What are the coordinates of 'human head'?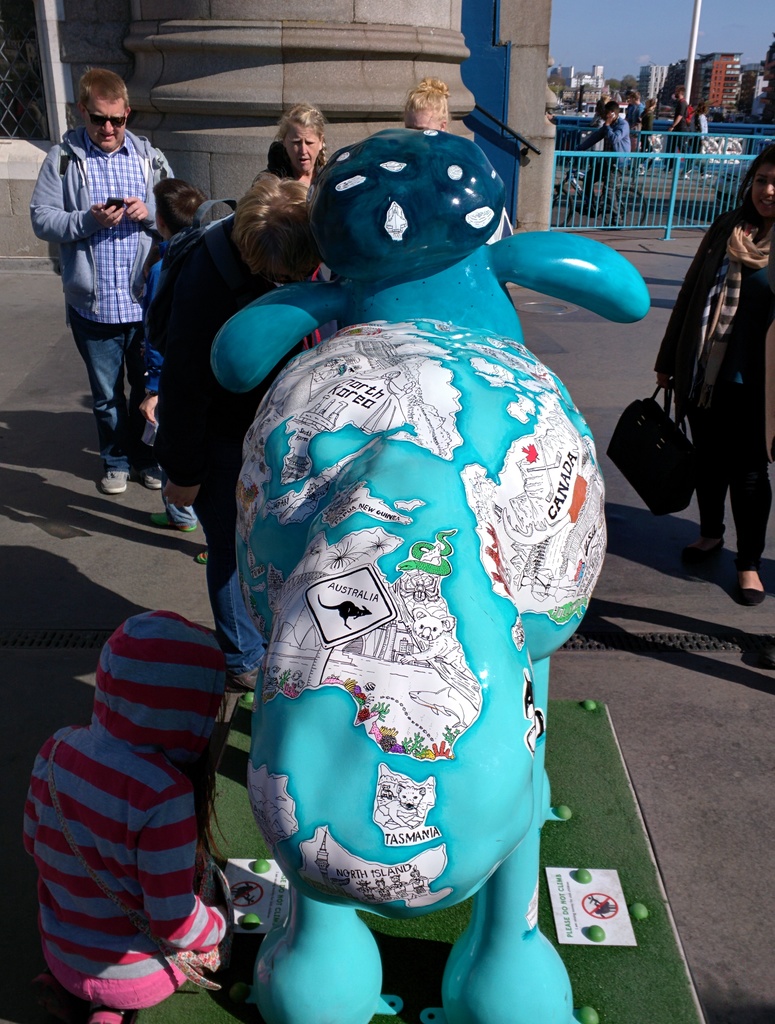
select_region(150, 175, 214, 242).
